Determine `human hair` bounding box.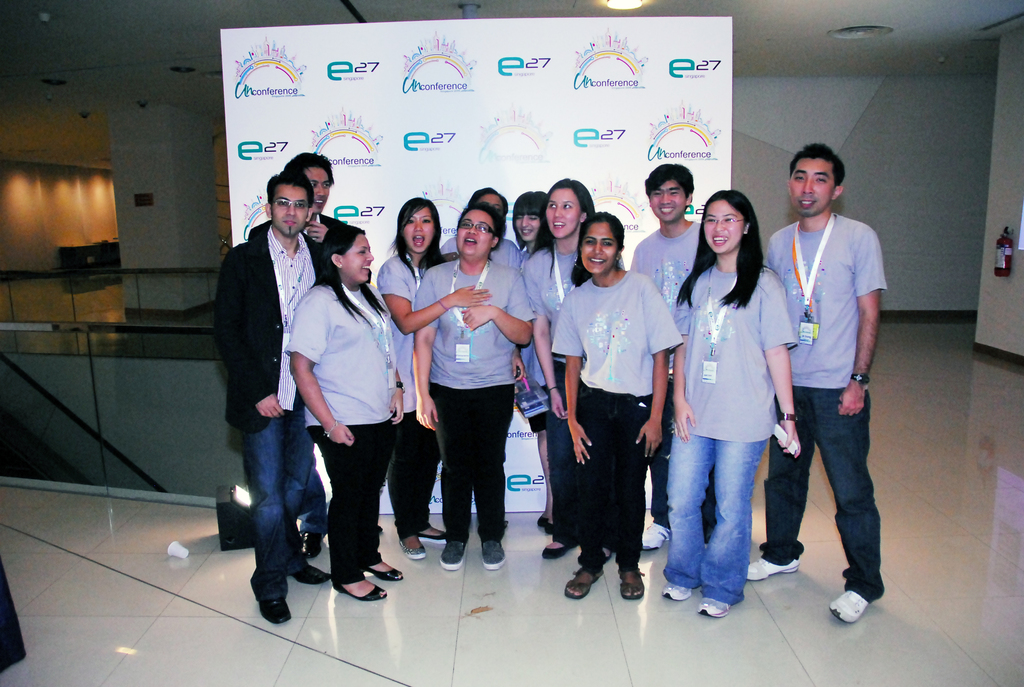
Determined: (x1=468, y1=187, x2=509, y2=213).
